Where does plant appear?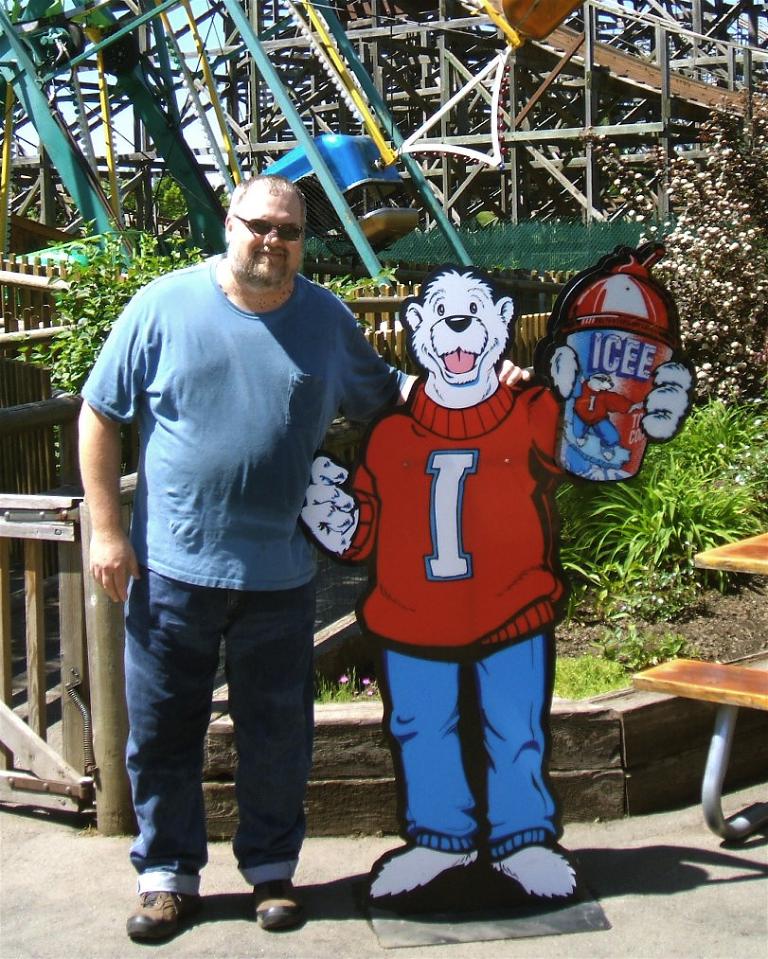
Appears at 320,261,426,312.
